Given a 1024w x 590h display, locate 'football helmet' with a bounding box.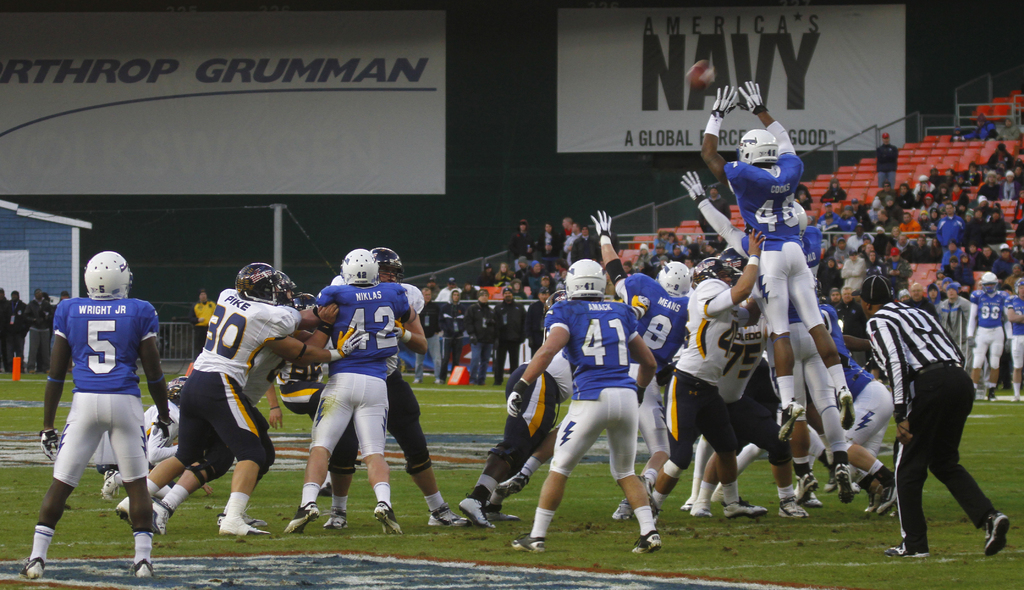
Located: [720,249,745,275].
